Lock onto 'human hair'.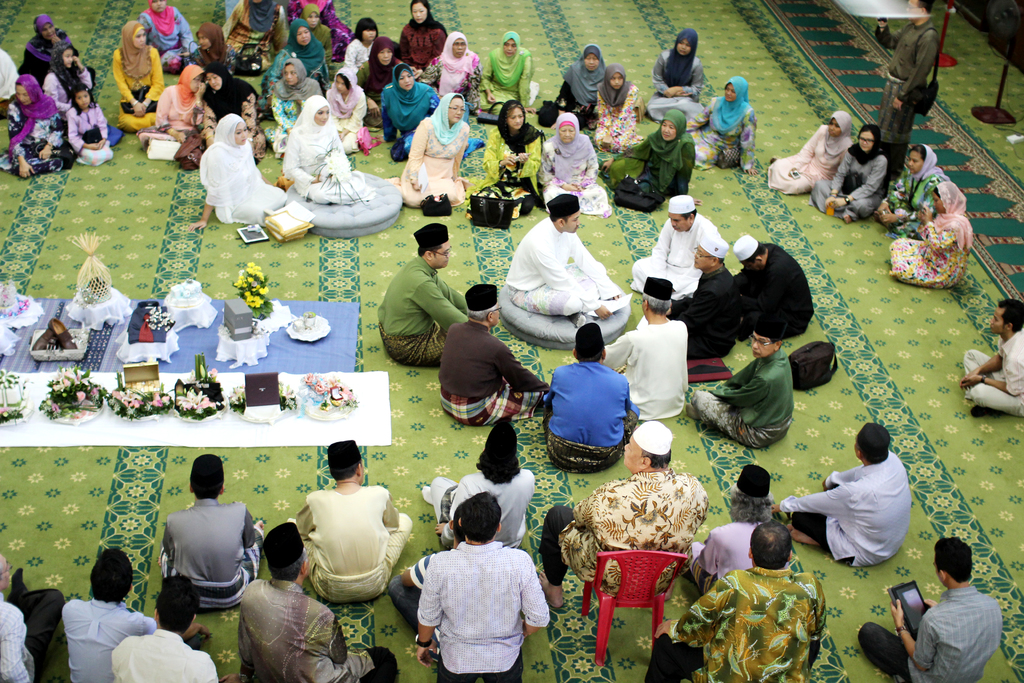
Locked: crop(162, 574, 197, 634).
